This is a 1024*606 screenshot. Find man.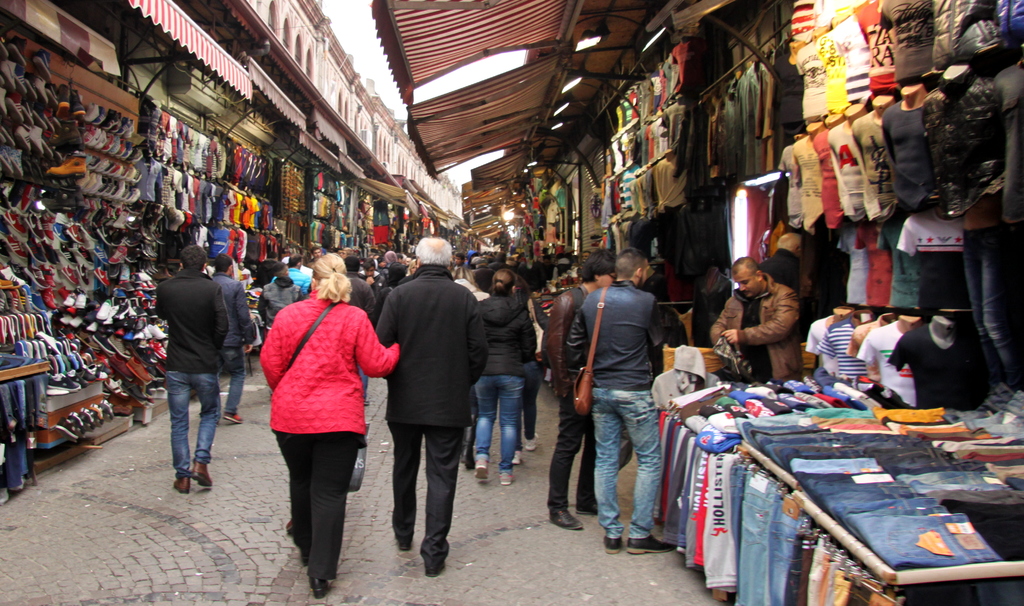
Bounding box: select_region(270, 252, 314, 294).
